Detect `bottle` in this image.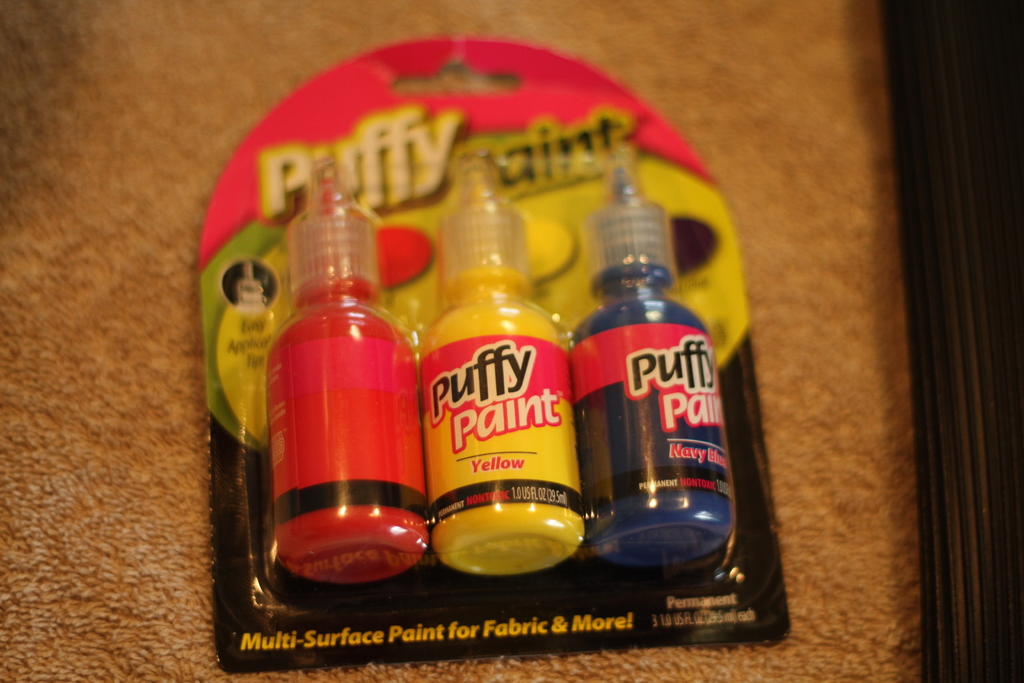
Detection: left=573, top=172, right=735, bottom=574.
